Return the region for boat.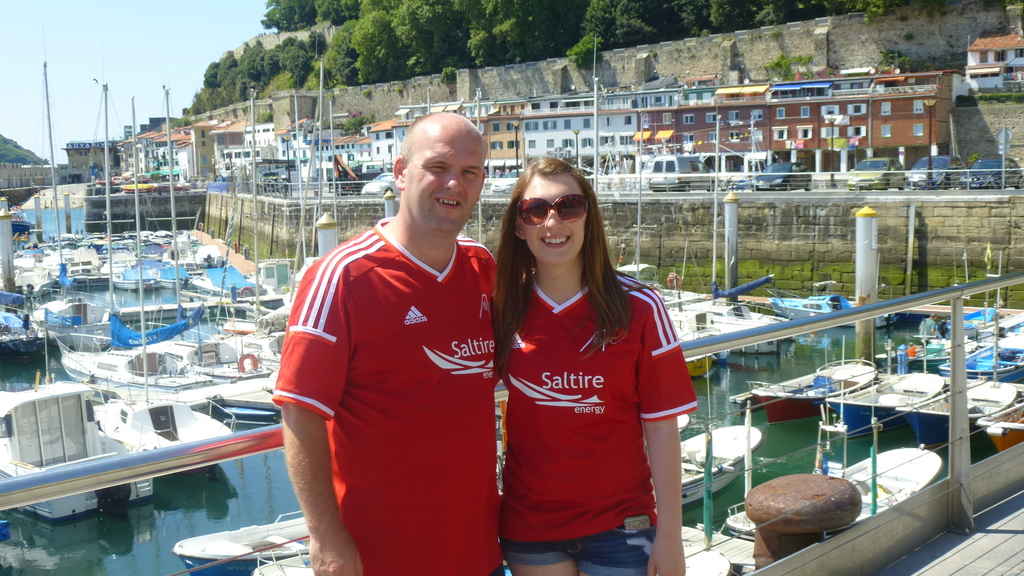
<box>733,348,877,419</box>.
